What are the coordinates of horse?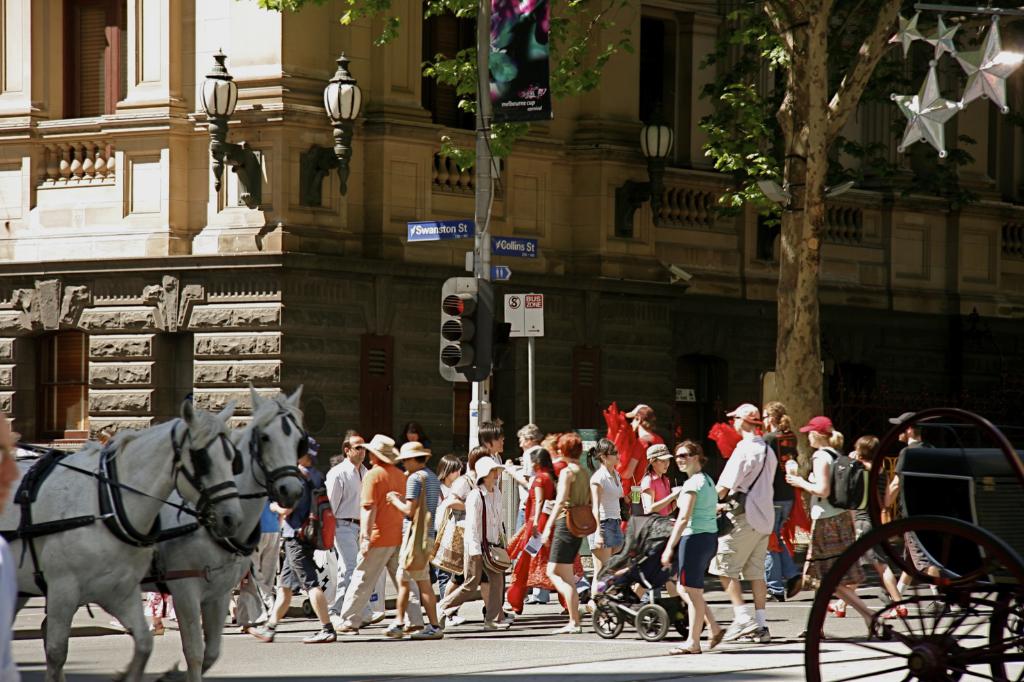
crop(140, 377, 307, 681).
